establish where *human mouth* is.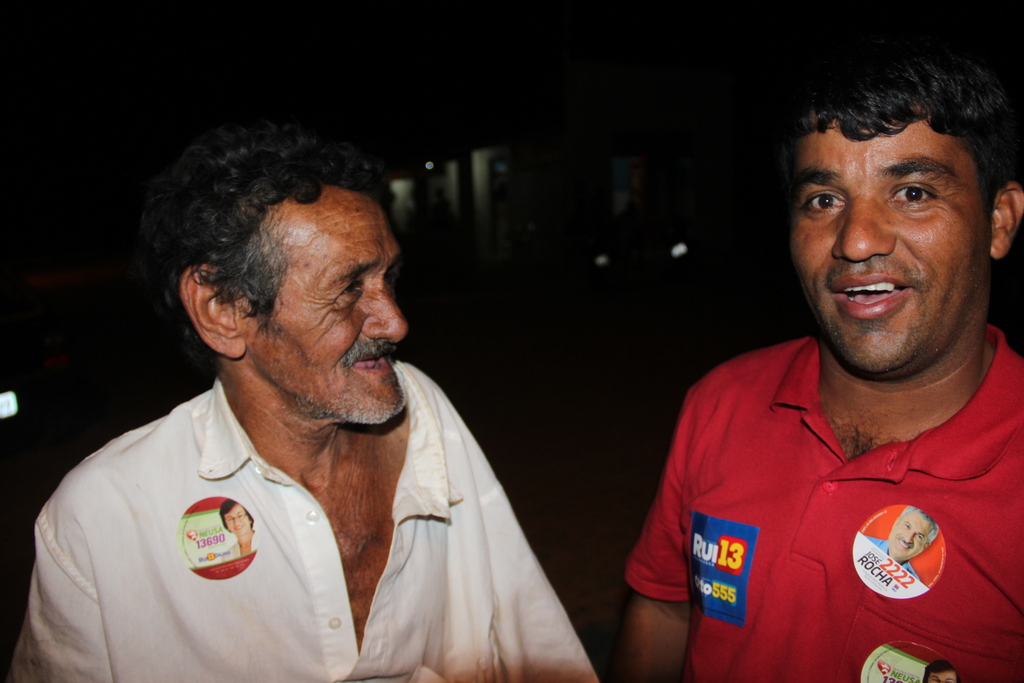
Established at [x1=349, y1=341, x2=399, y2=382].
